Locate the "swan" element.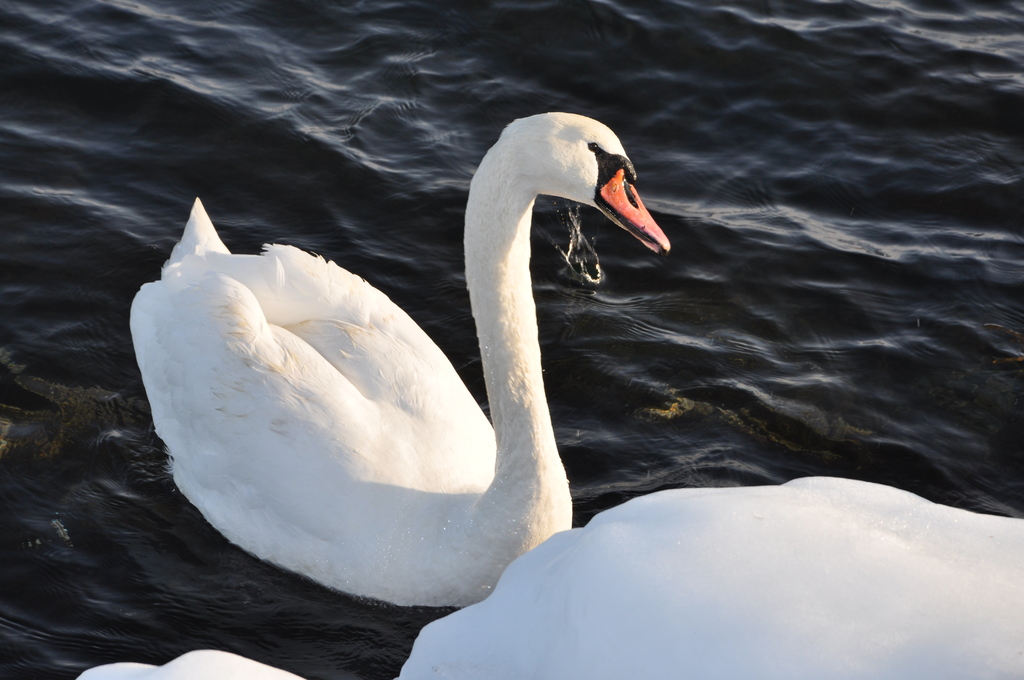
Element bbox: [120, 111, 673, 610].
